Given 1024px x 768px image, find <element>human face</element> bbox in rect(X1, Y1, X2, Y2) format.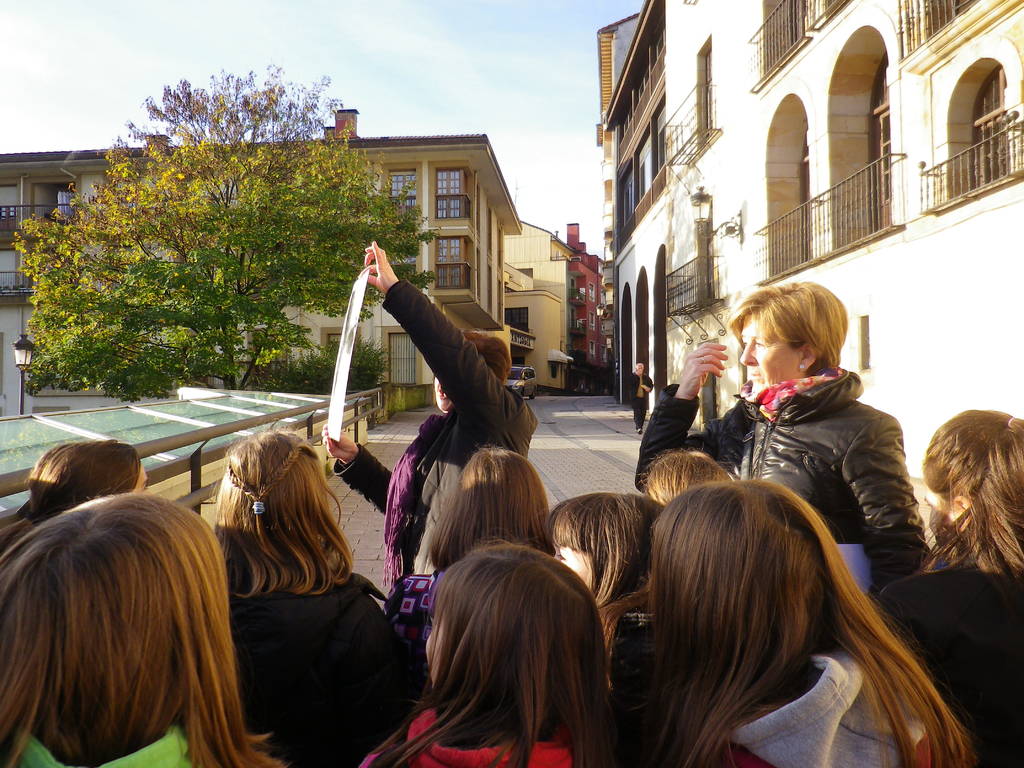
rect(552, 540, 591, 589).
